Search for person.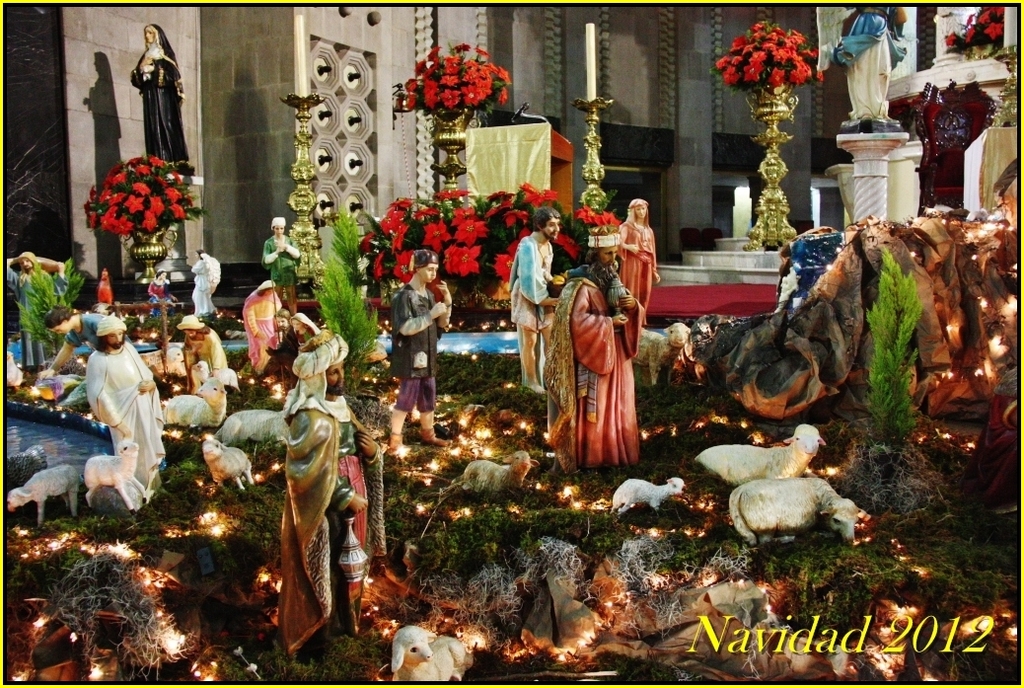
Found at [x1=536, y1=216, x2=647, y2=473].
